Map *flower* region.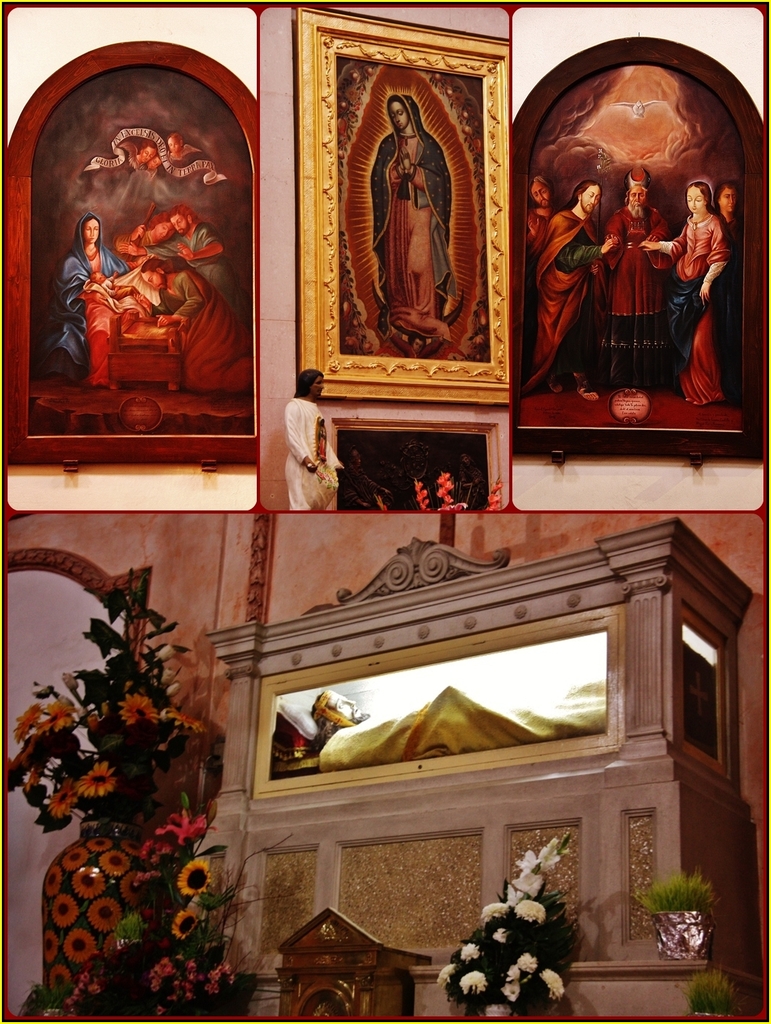
Mapped to box=[437, 959, 466, 984].
